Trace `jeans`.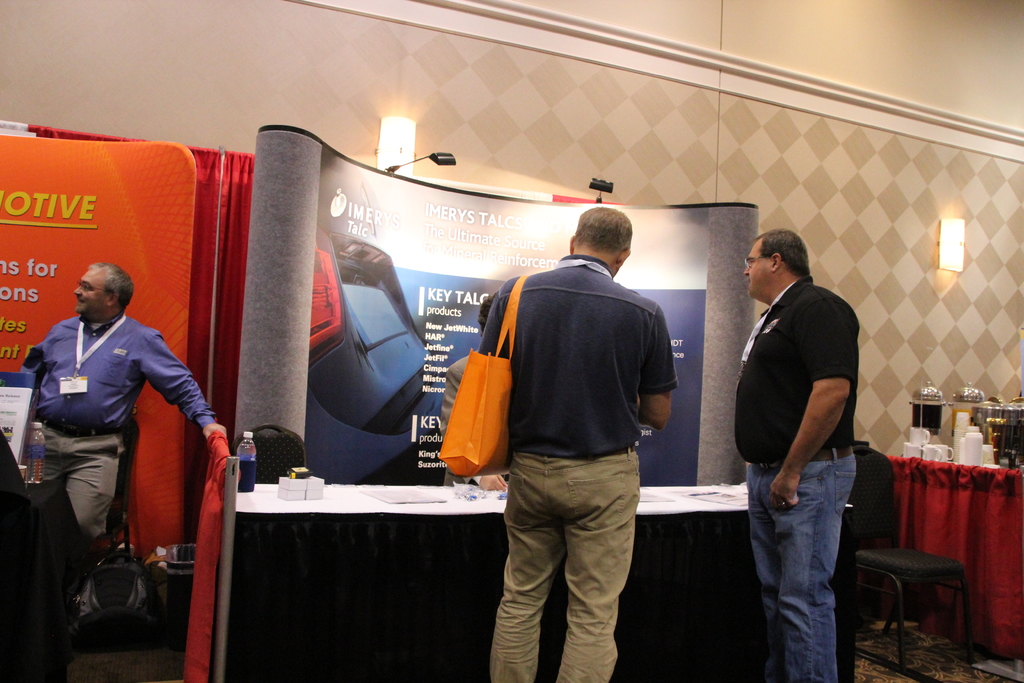
Traced to crop(39, 434, 114, 537).
